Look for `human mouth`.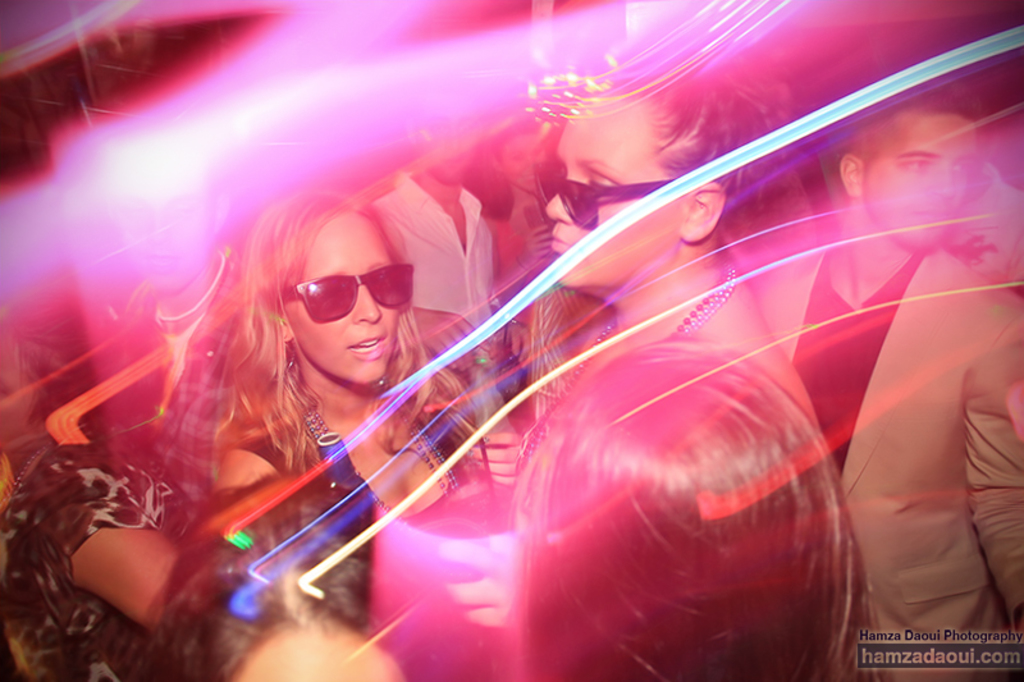
Found: bbox=(150, 253, 187, 265).
